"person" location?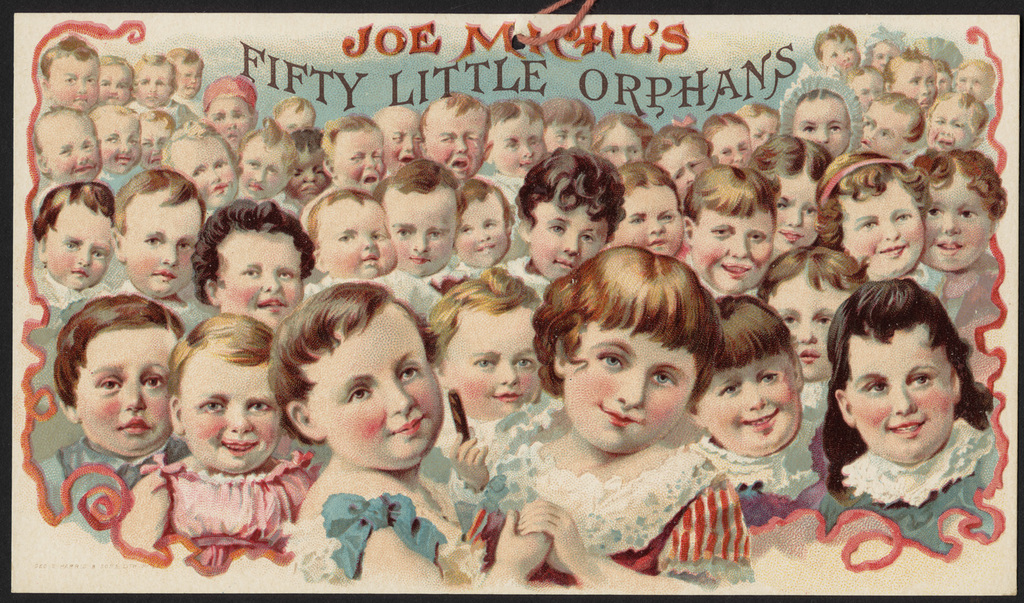
[233,118,300,202]
